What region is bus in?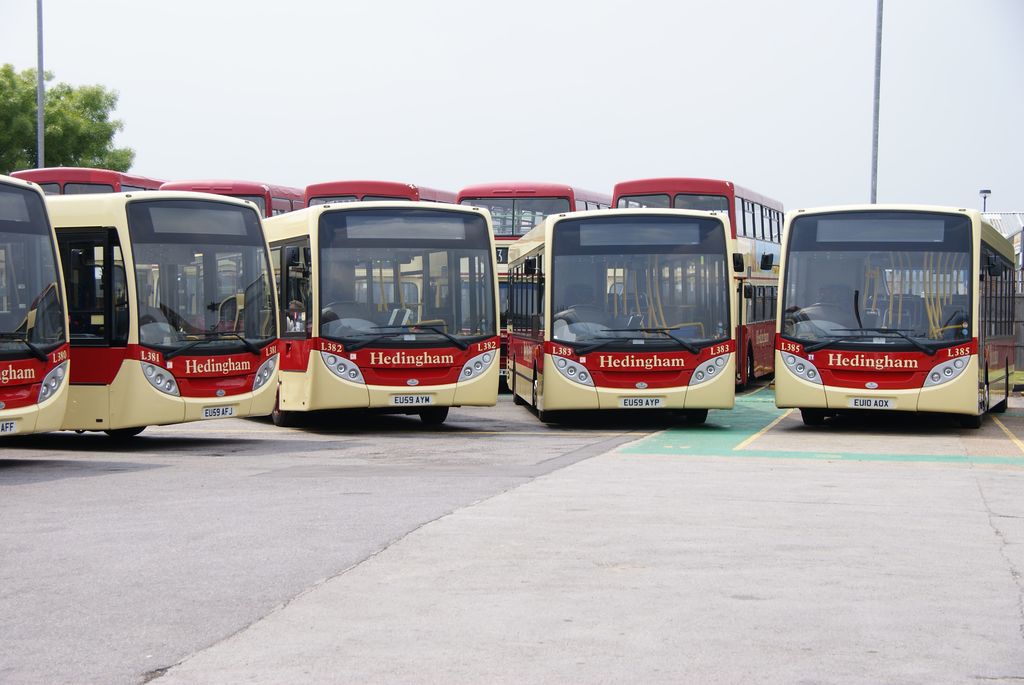
locate(260, 204, 504, 418).
